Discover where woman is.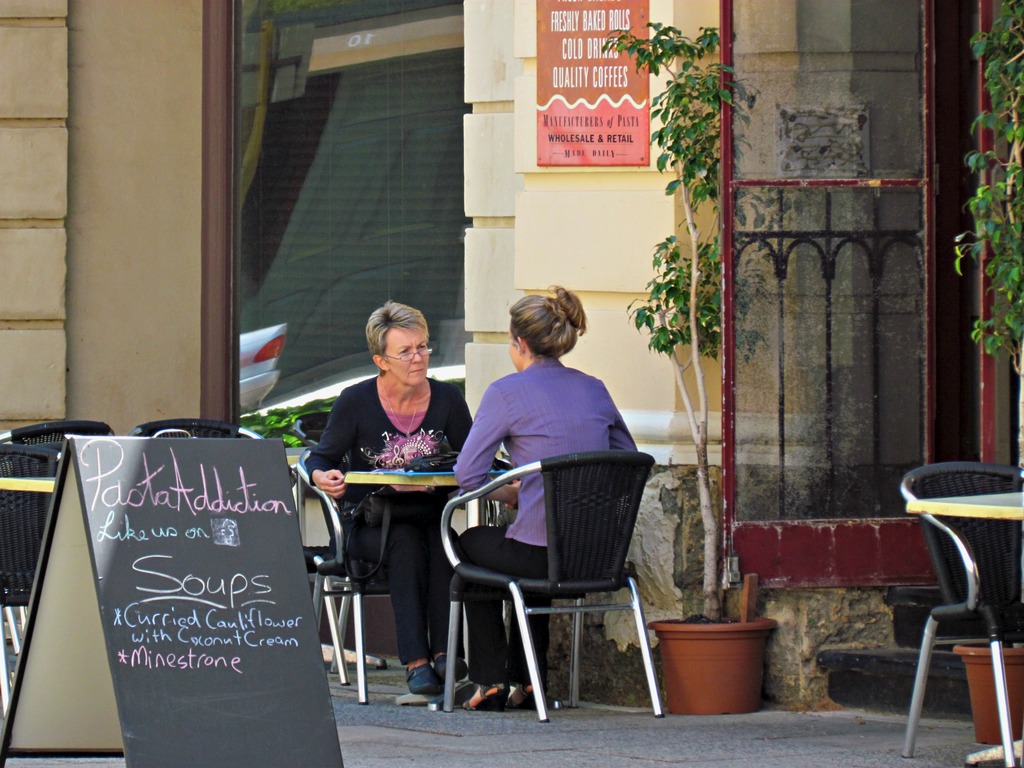
Discovered at bbox=[452, 282, 640, 712].
